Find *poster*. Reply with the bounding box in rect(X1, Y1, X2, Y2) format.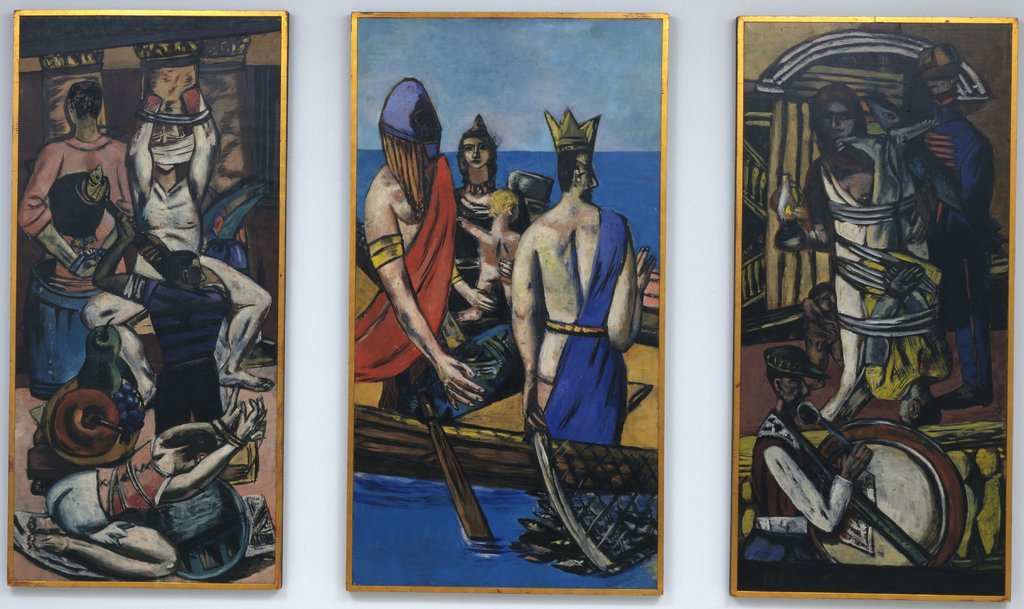
rect(349, 15, 662, 589).
